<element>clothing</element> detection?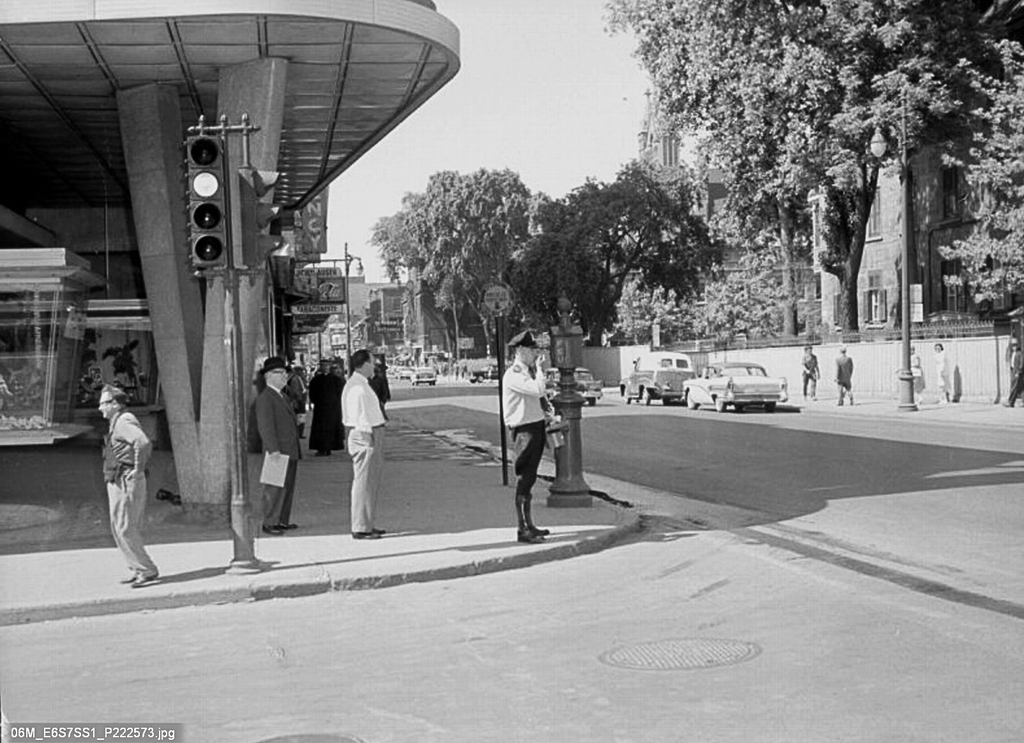
pyautogui.locateOnScreen(1003, 342, 1023, 409)
